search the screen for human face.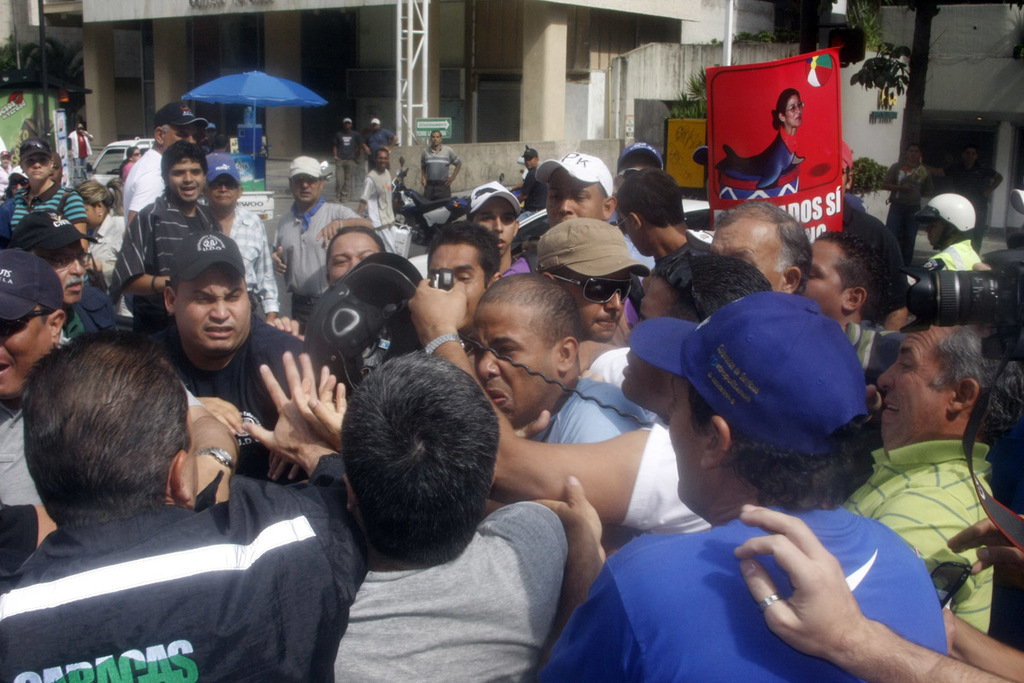
Found at 207,175,239,204.
